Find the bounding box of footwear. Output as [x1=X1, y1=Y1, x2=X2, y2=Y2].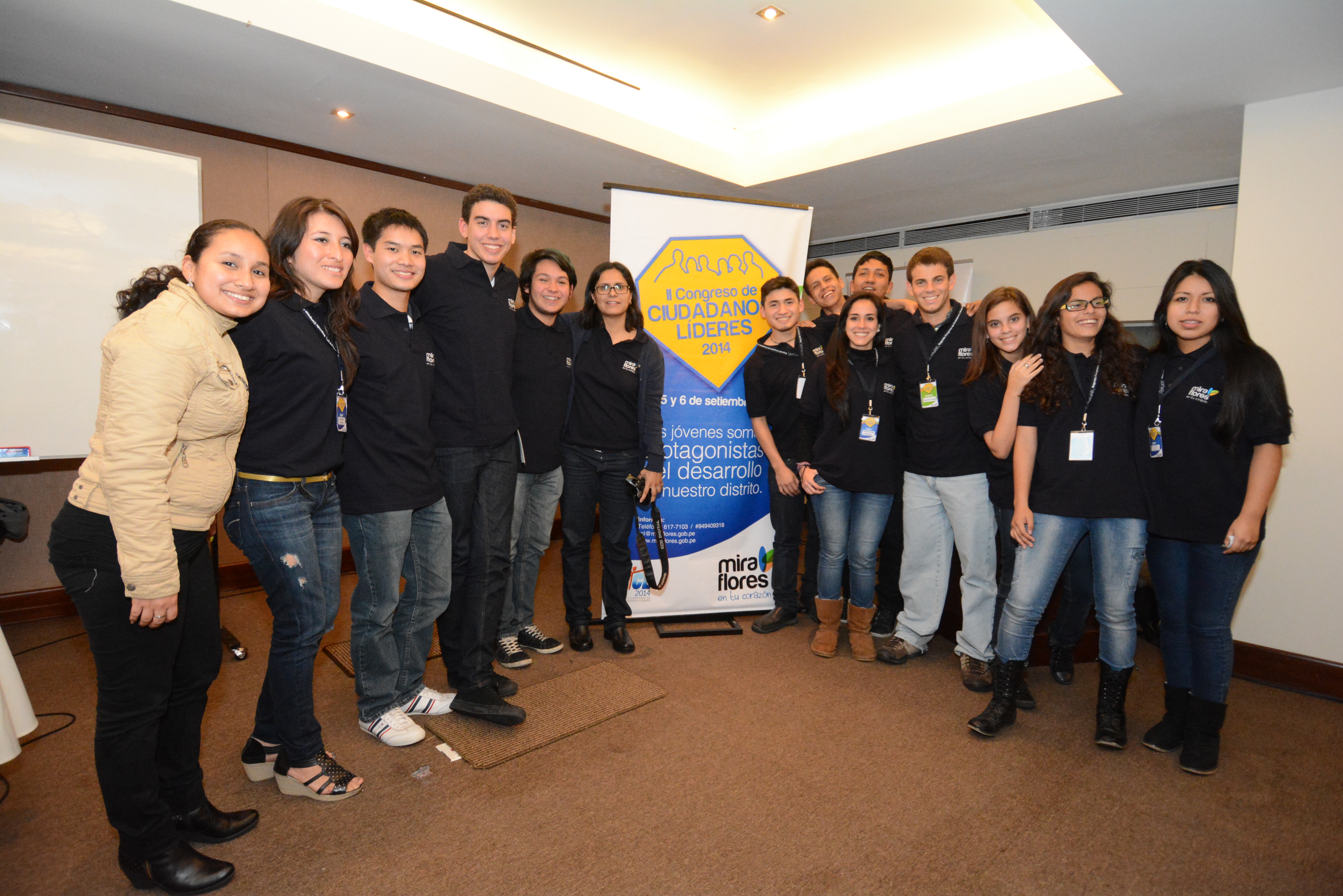
[x1=351, y1=207, x2=369, y2=231].
